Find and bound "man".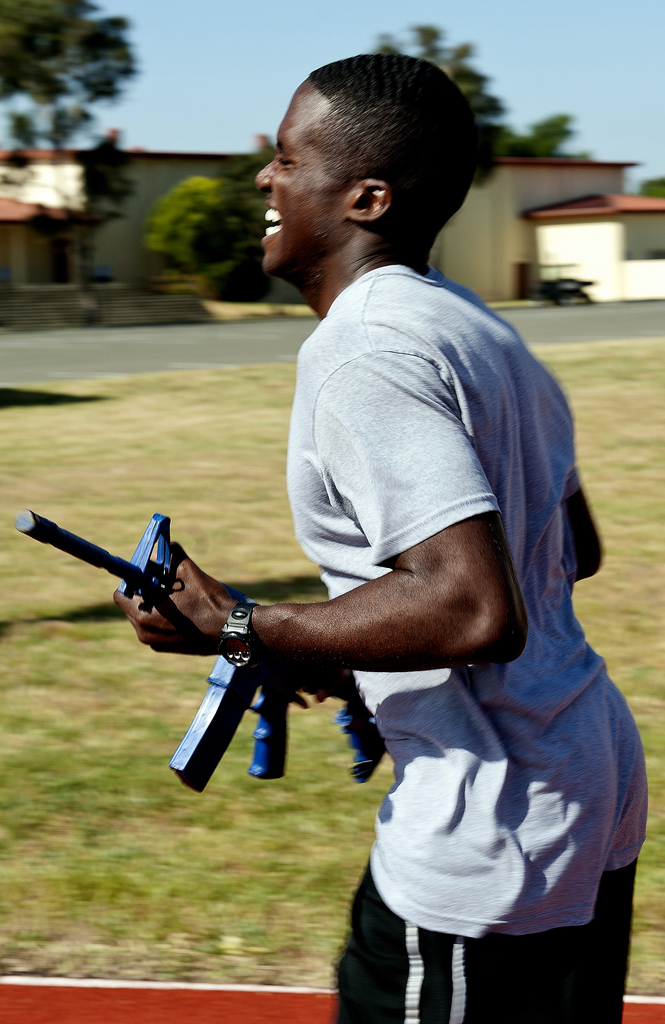
Bound: box(106, 71, 615, 984).
